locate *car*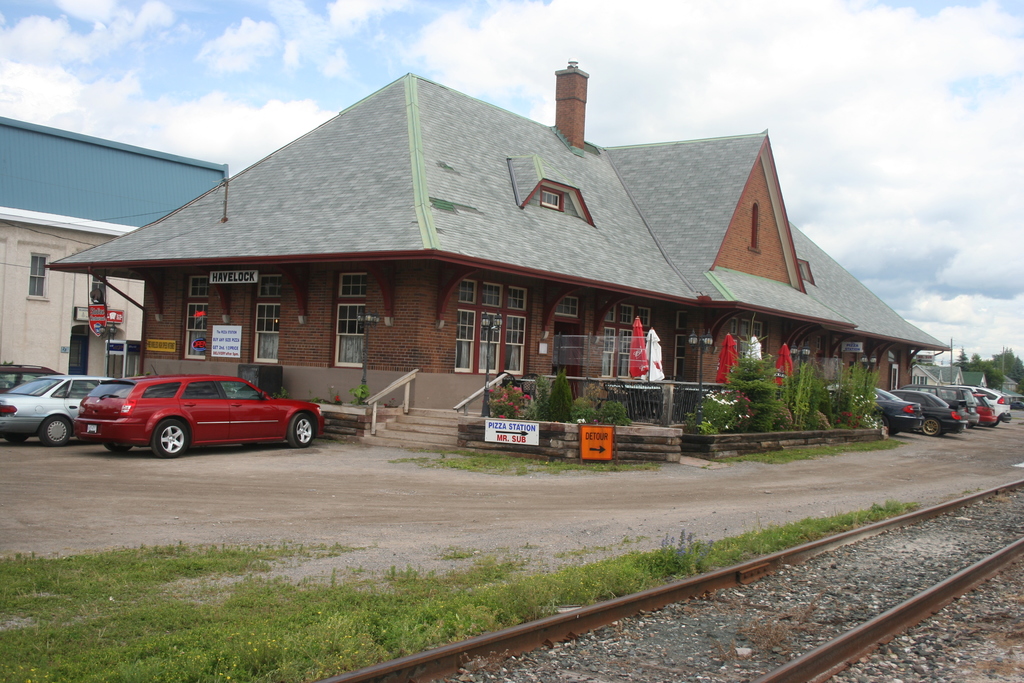
893, 390, 968, 431
